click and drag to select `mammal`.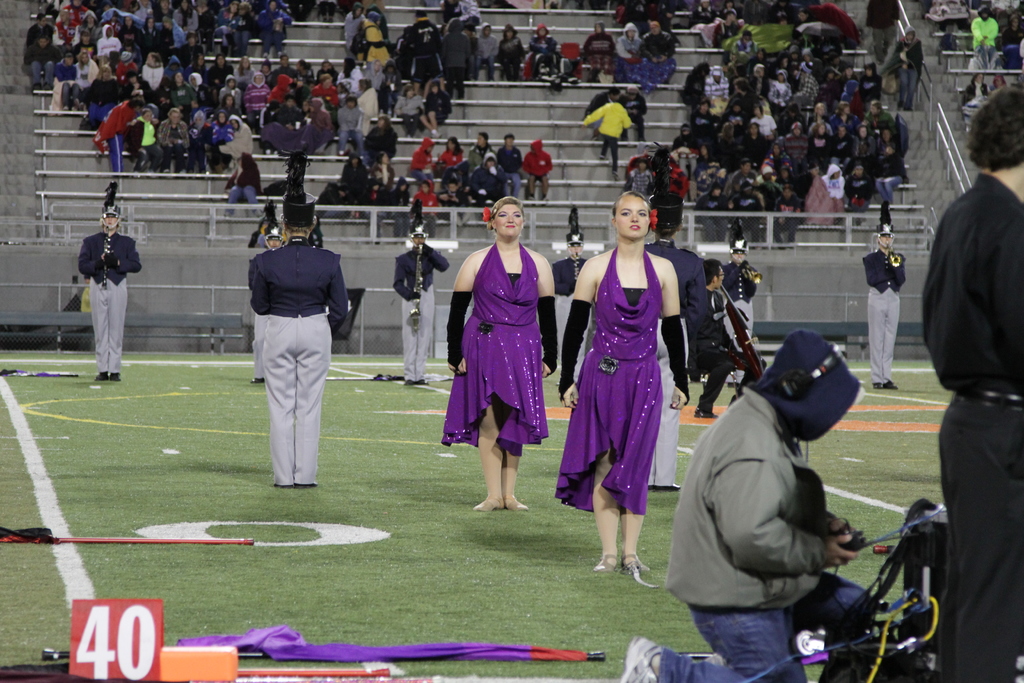
Selection: [332, 94, 365, 152].
